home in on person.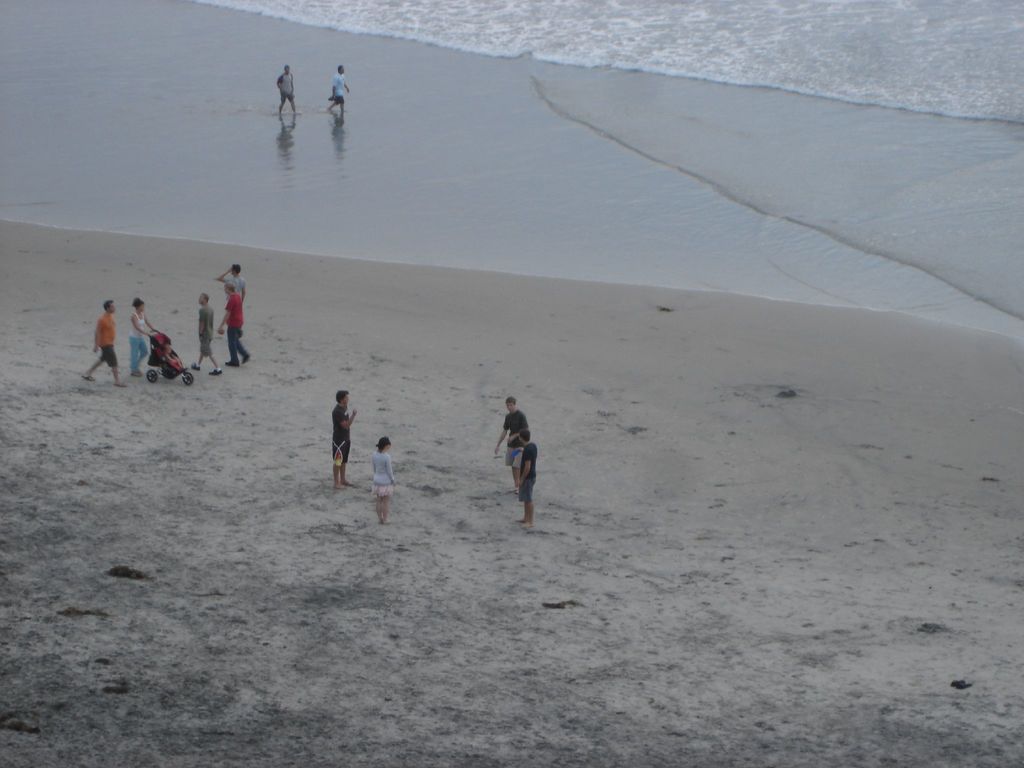
Homed in at (x1=221, y1=296, x2=248, y2=363).
